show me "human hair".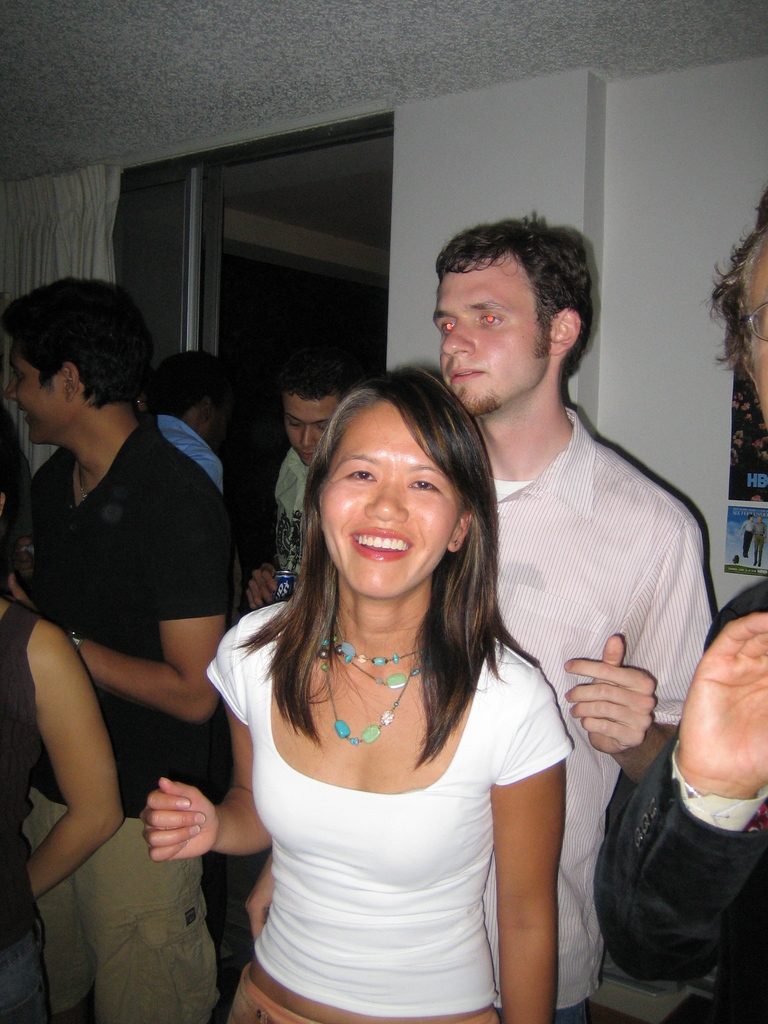
"human hair" is here: box=[0, 274, 147, 409].
